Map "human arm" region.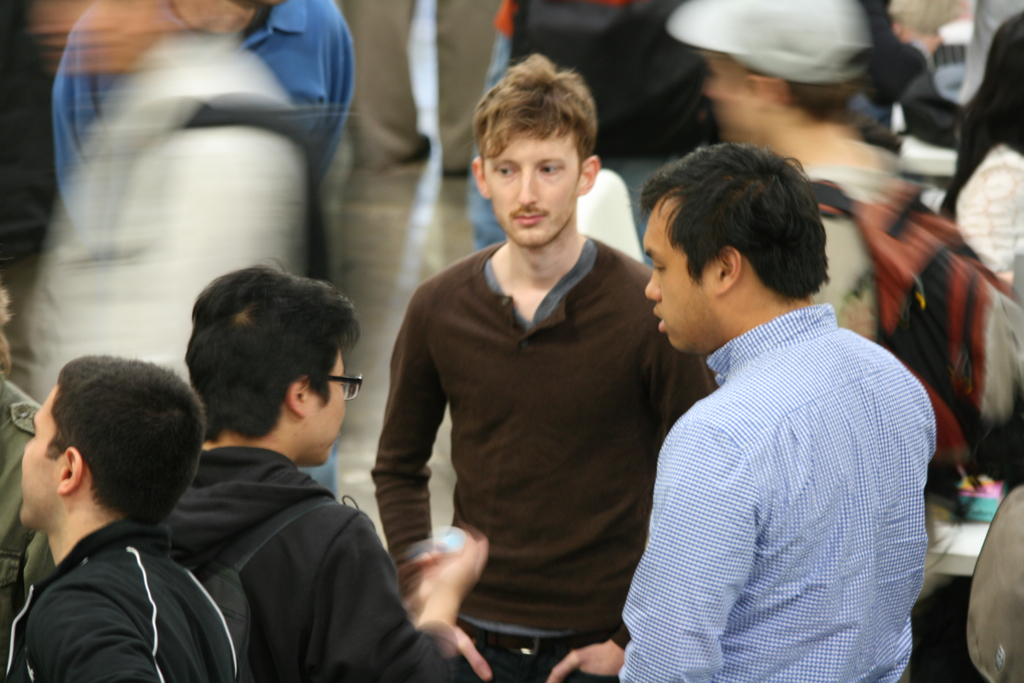
Mapped to bbox=(381, 300, 474, 633).
